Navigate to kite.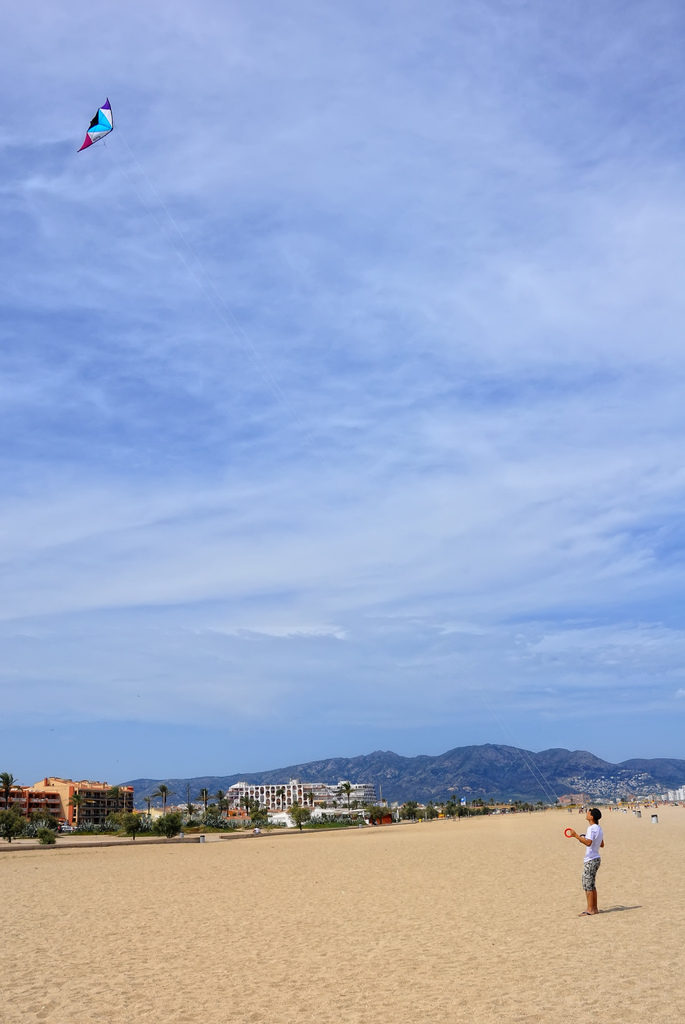
Navigation target: {"left": 78, "top": 95, "right": 118, "bottom": 151}.
